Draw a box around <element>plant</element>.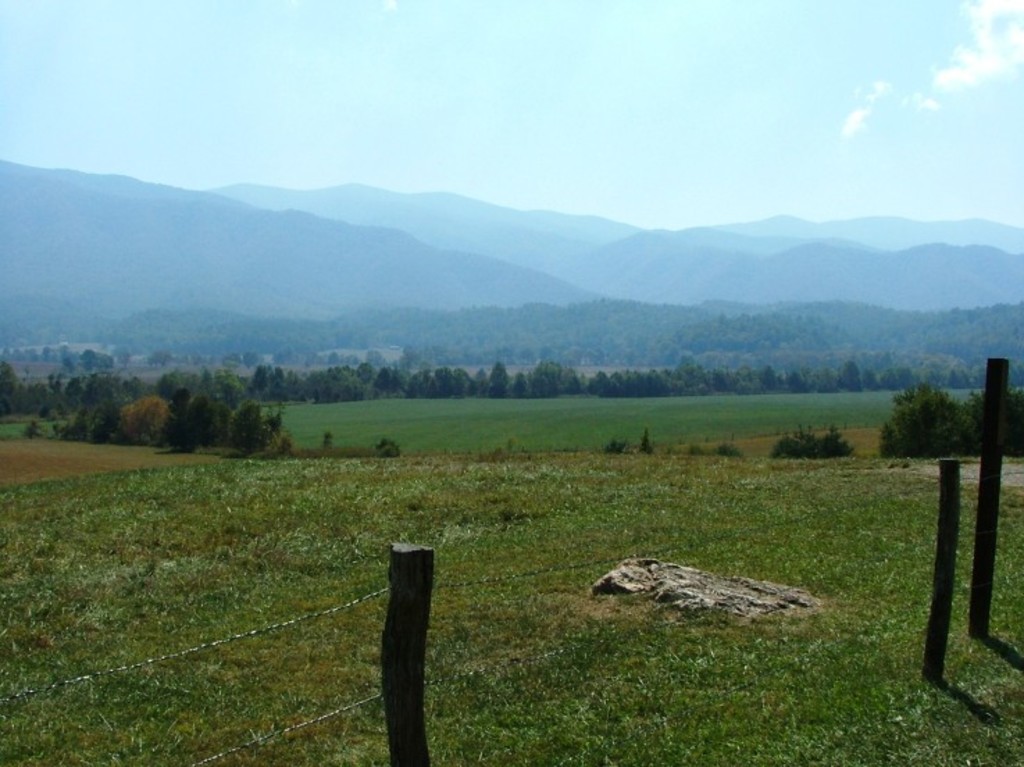
l=17, t=411, r=51, b=442.
